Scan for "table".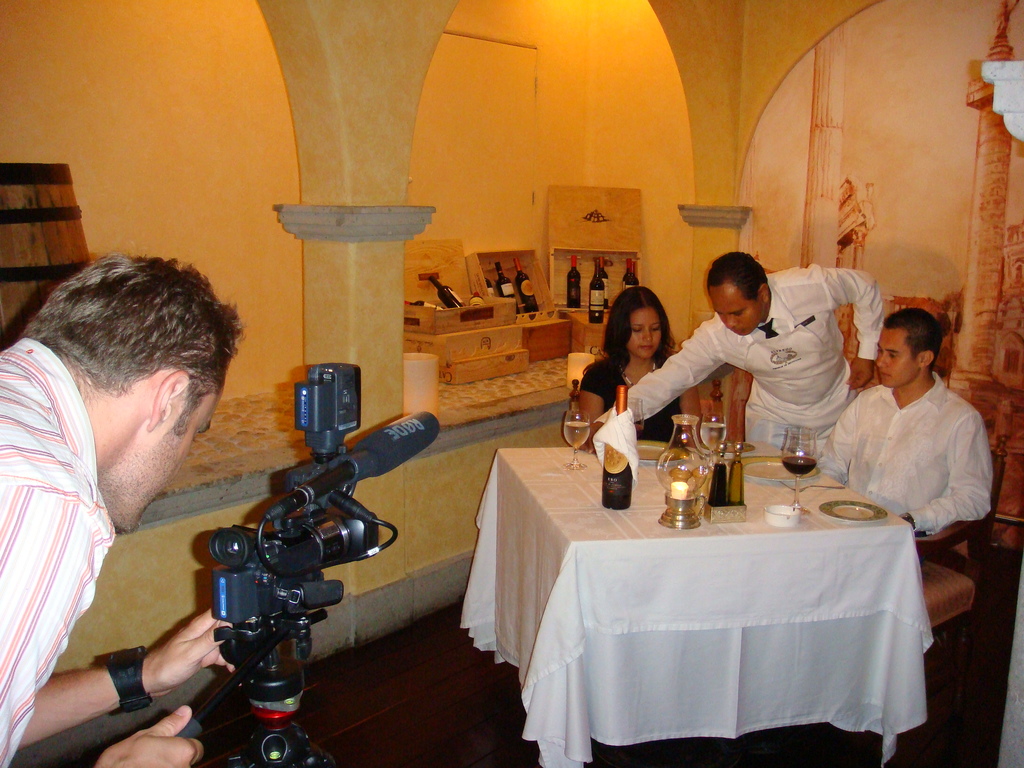
Scan result: bbox(463, 442, 942, 767).
